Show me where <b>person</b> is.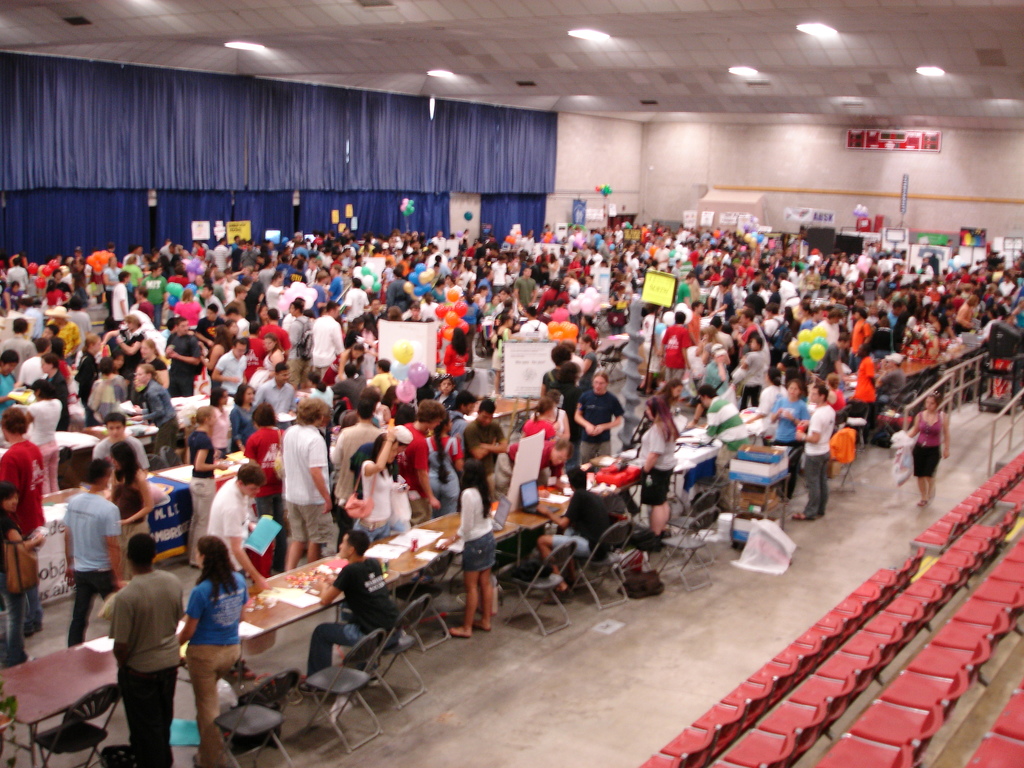
<b>person</b> is at locate(466, 399, 508, 477).
